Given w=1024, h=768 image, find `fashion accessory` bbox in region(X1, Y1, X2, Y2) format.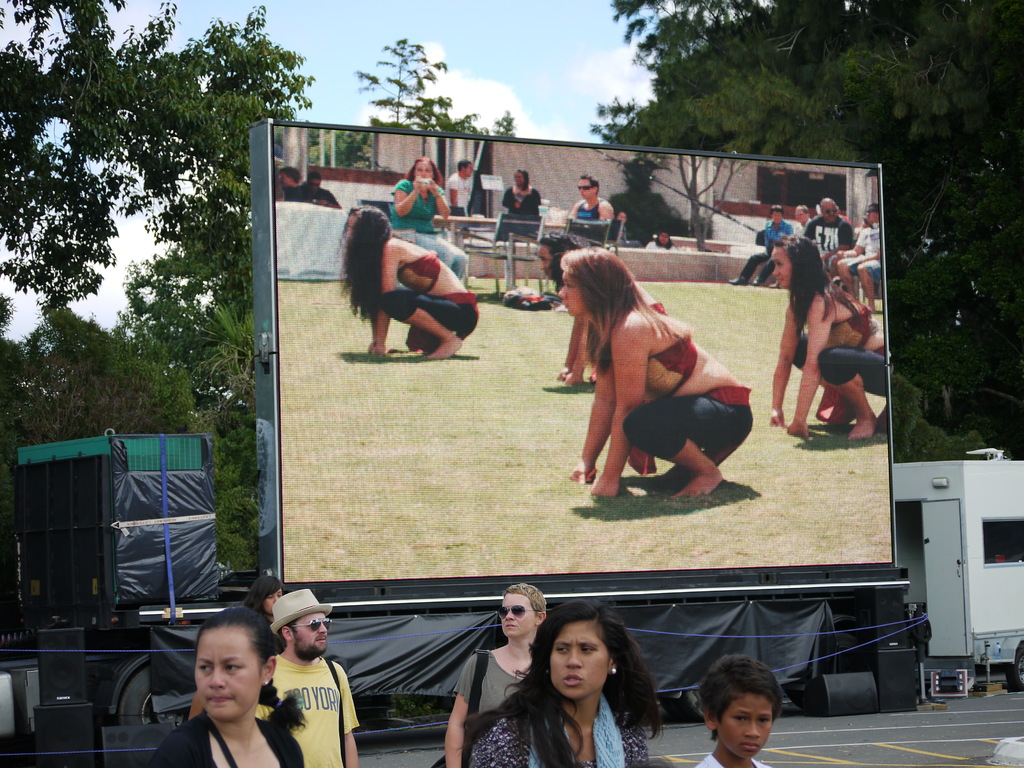
region(822, 209, 834, 215).
